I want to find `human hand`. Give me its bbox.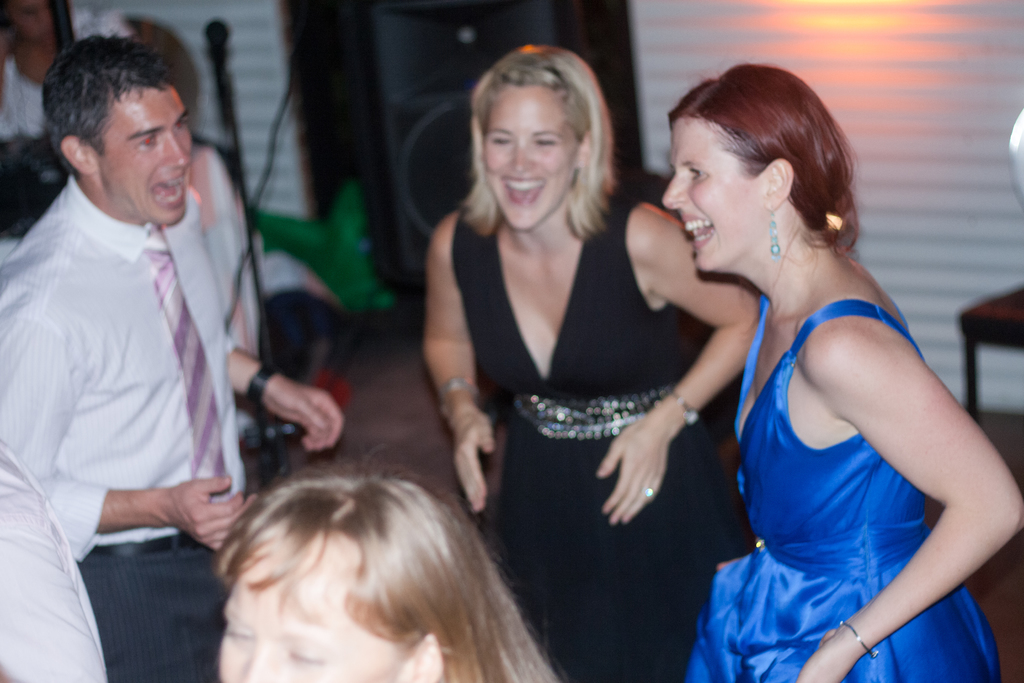
select_region(594, 414, 669, 528).
